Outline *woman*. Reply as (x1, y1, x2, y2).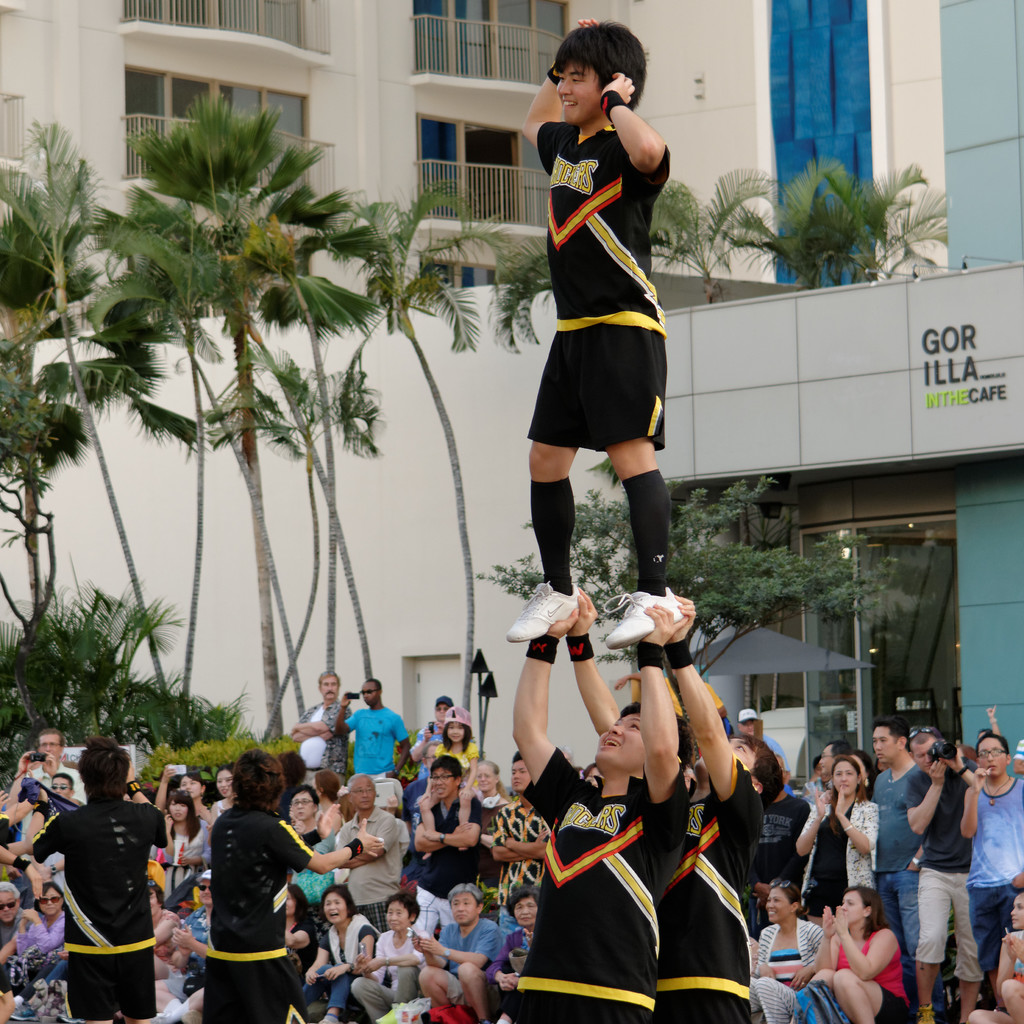
(13, 877, 59, 1014).
